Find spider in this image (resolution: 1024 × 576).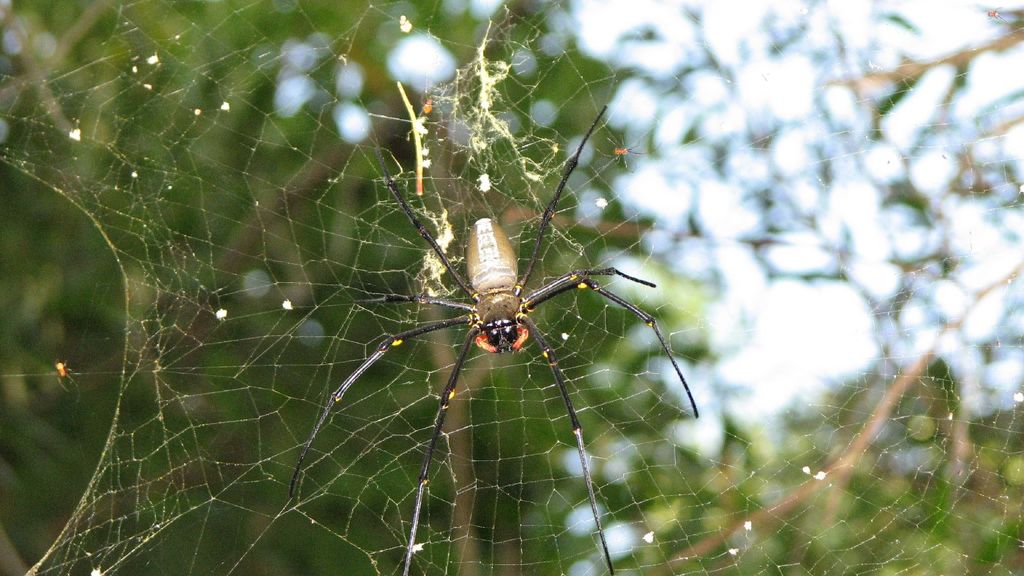
region(277, 98, 703, 575).
